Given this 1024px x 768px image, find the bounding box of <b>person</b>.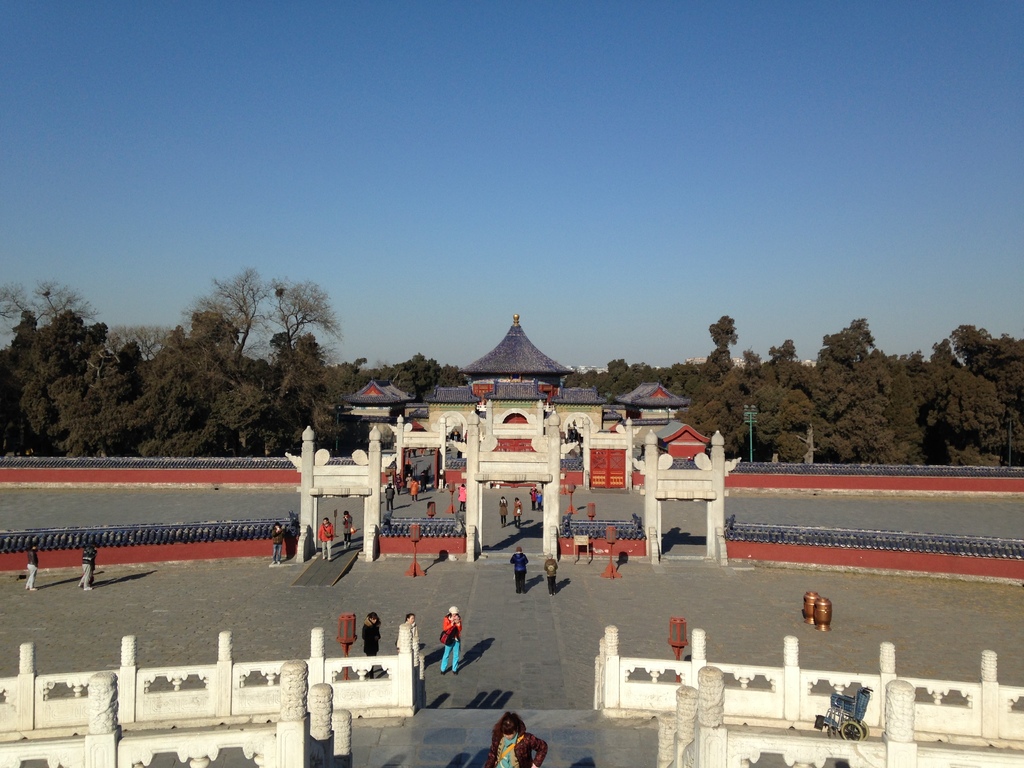
locate(384, 483, 394, 510).
